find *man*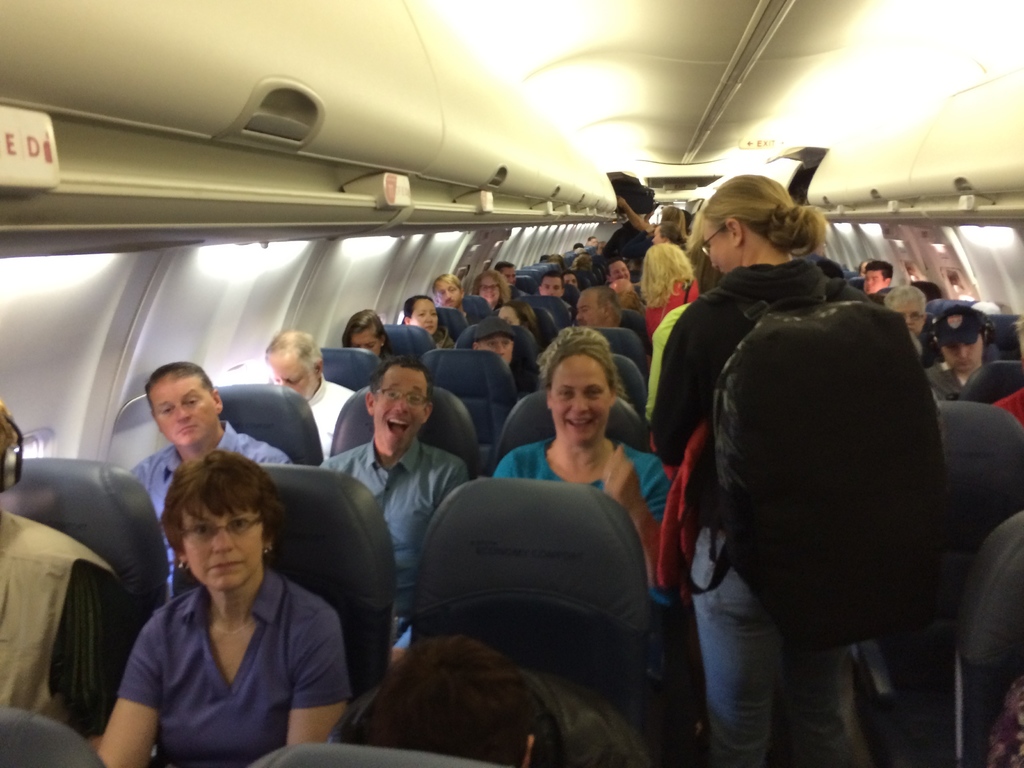
<box>572,282,654,367</box>
